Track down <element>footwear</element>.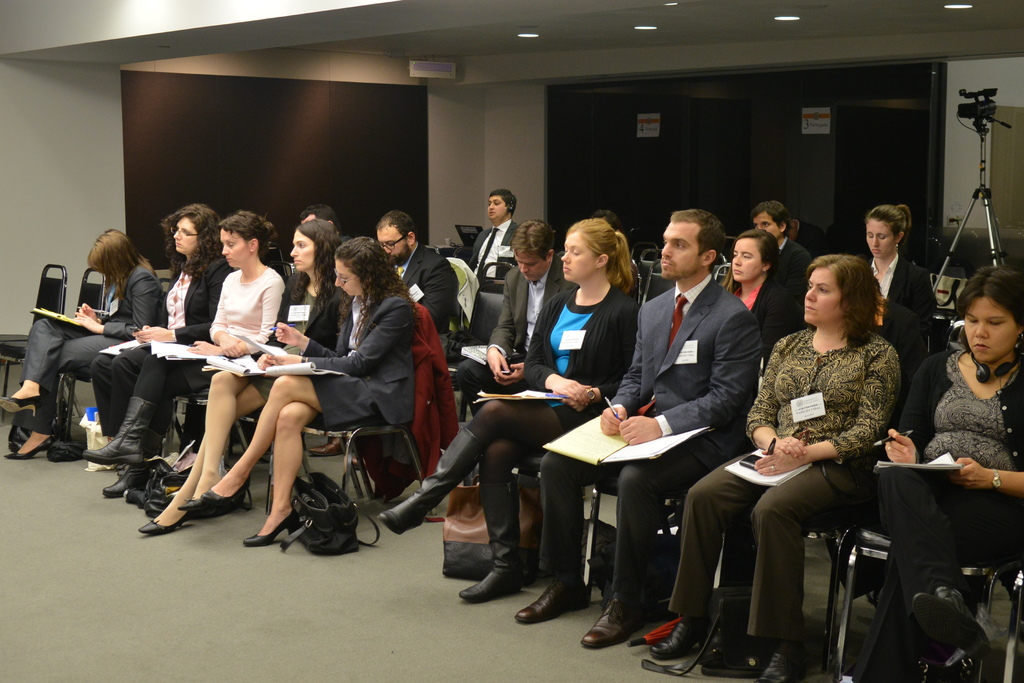
Tracked to [751, 642, 797, 682].
